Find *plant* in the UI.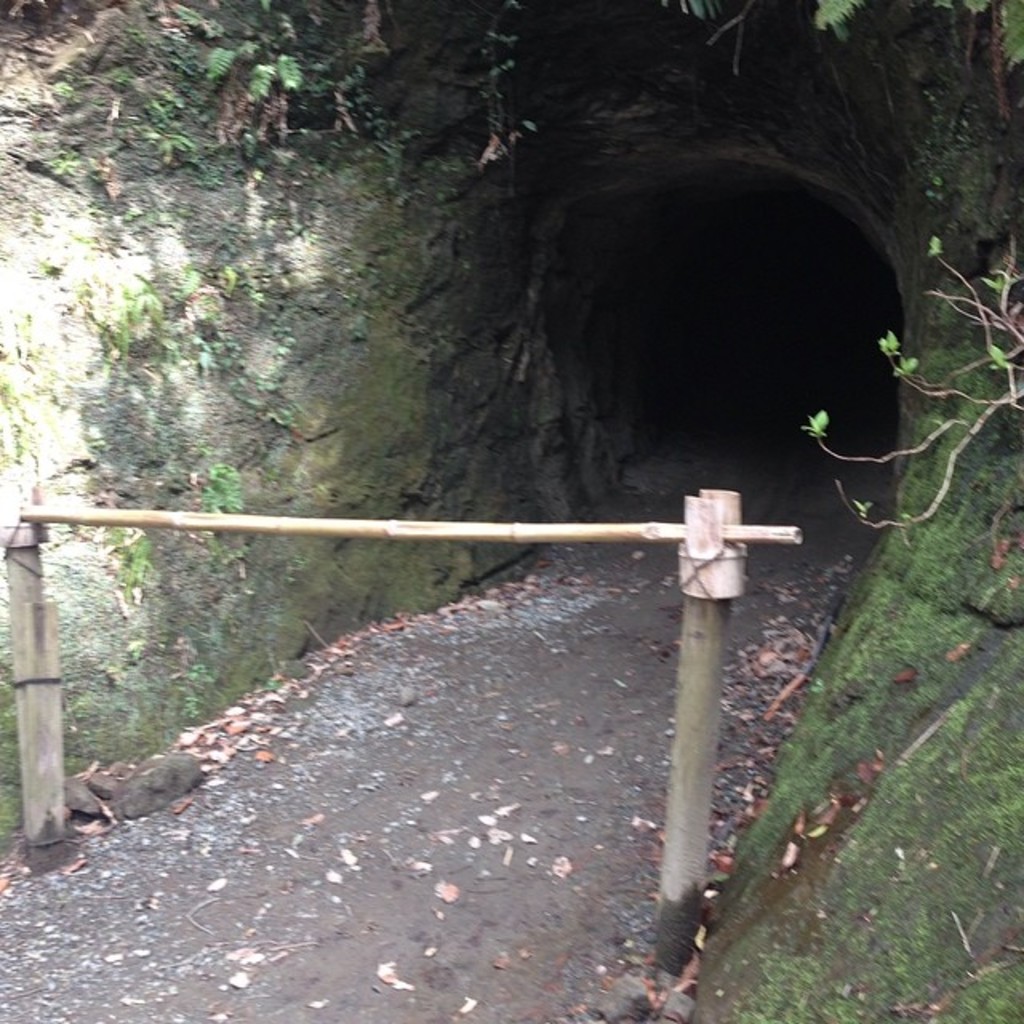
UI element at box=[923, 166, 941, 202].
